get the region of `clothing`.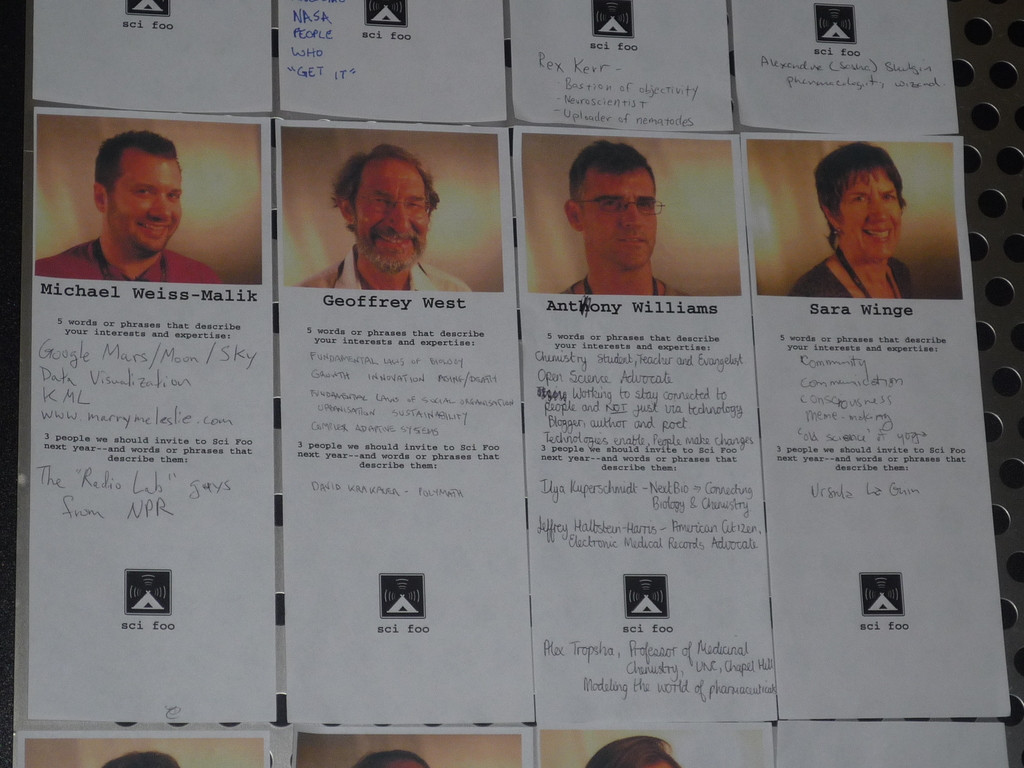
567:264:698:299.
